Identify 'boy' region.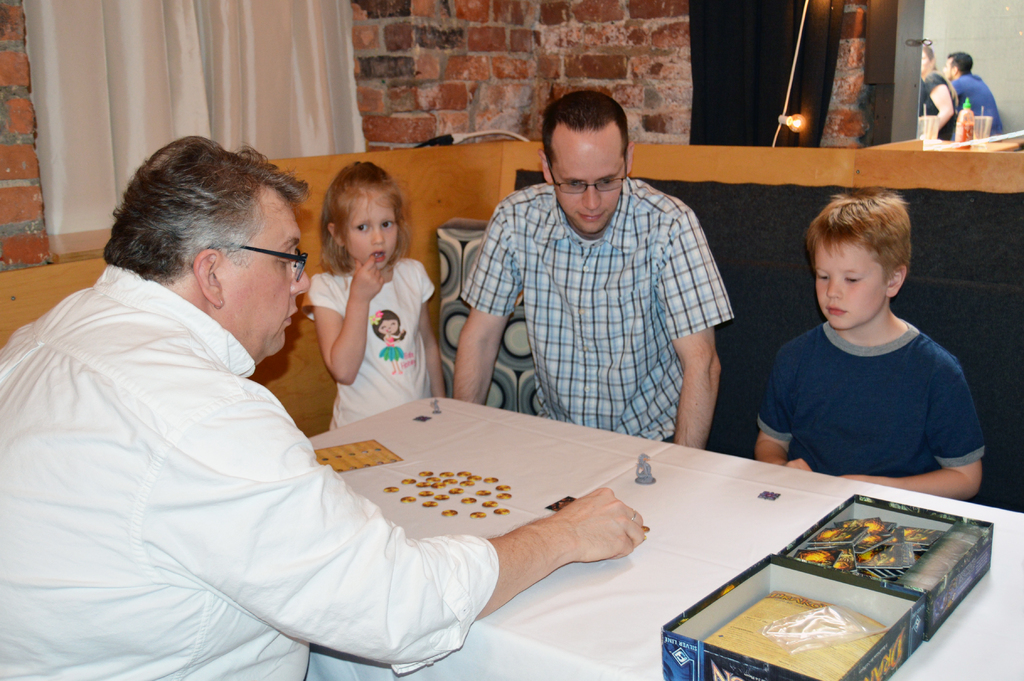
Region: BBox(746, 197, 990, 491).
